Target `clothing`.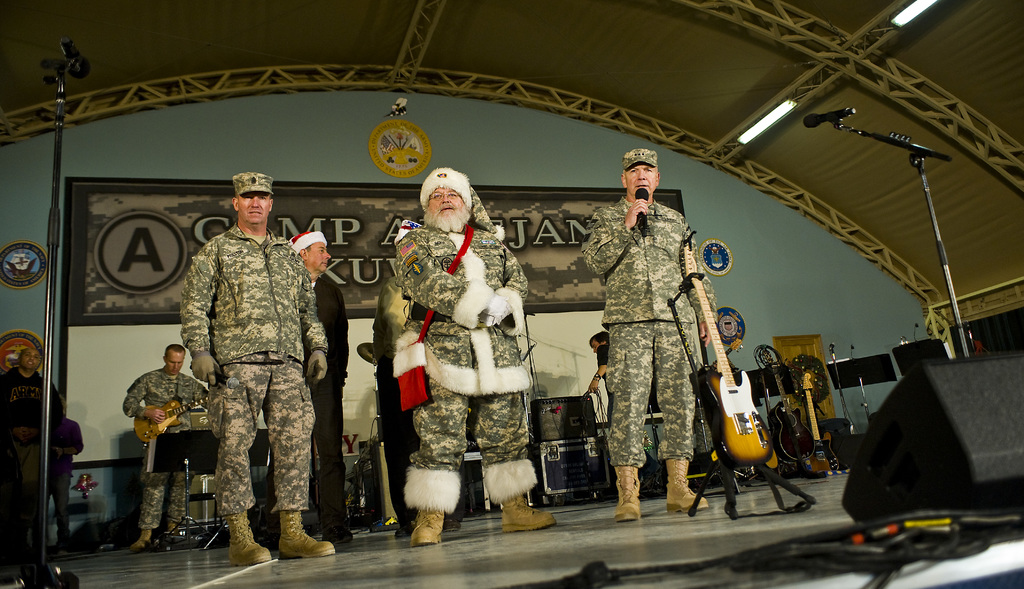
Target region: BBox(580, 197, 716, 467).
